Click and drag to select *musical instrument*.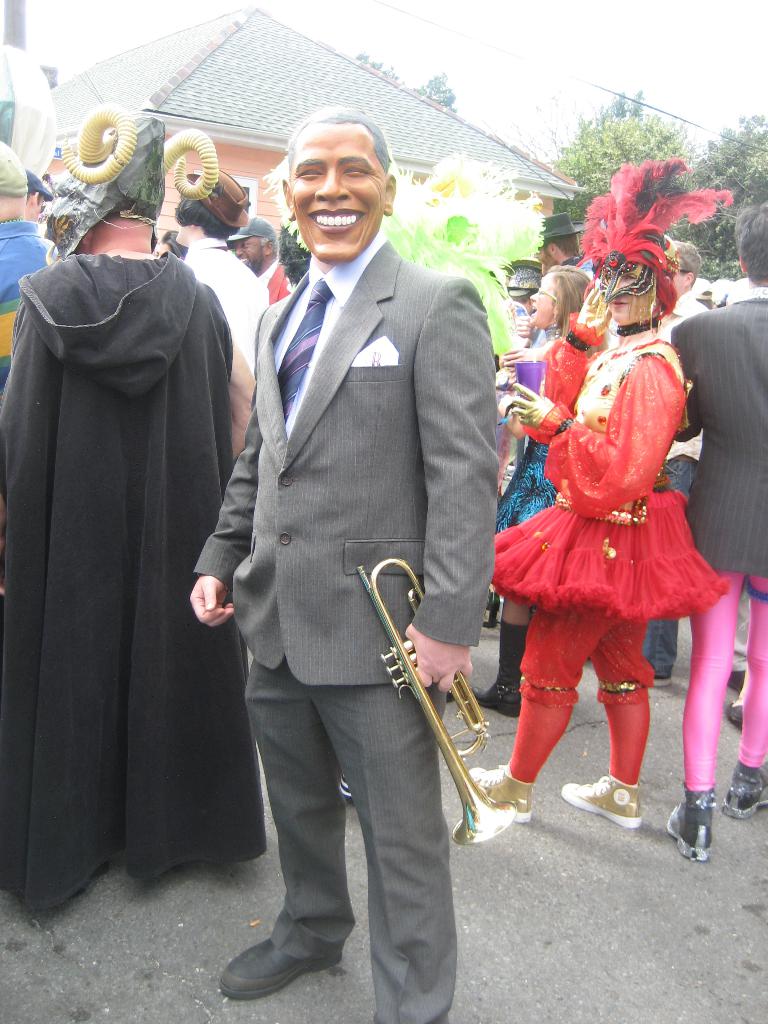
Selection: rect(346, 582, 520, 812).
